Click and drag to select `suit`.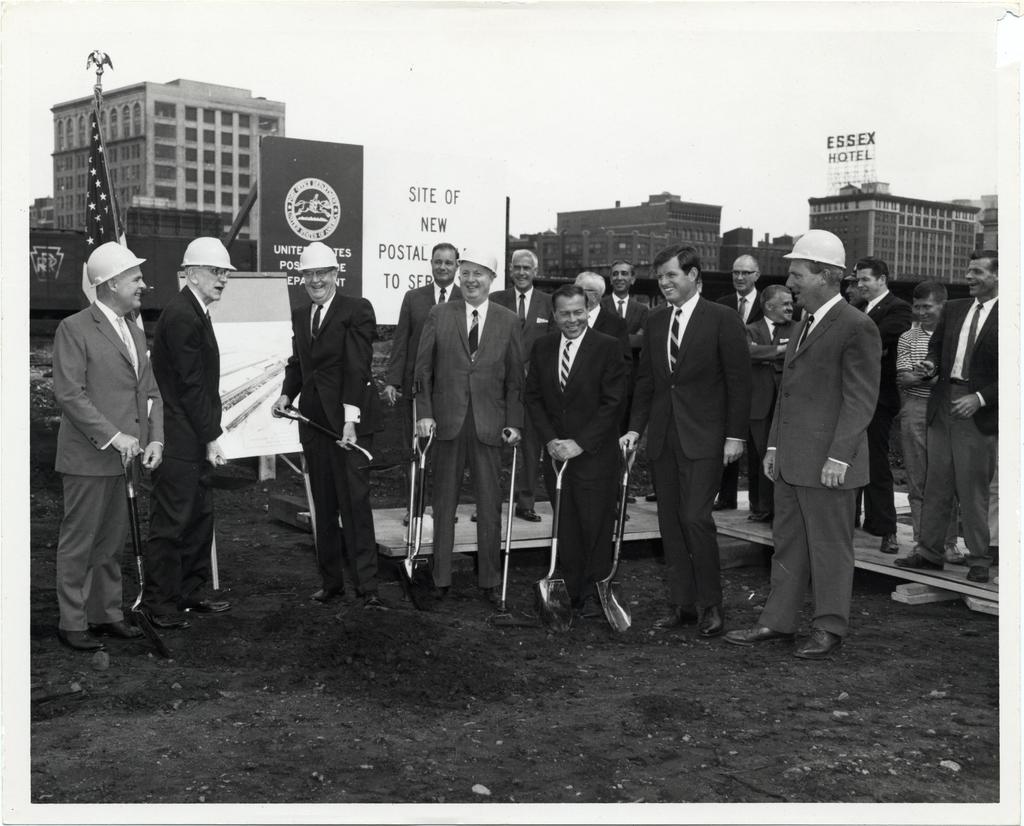
Selection: pyautogui.locateOnScreen(858, 286, 915, 529).
